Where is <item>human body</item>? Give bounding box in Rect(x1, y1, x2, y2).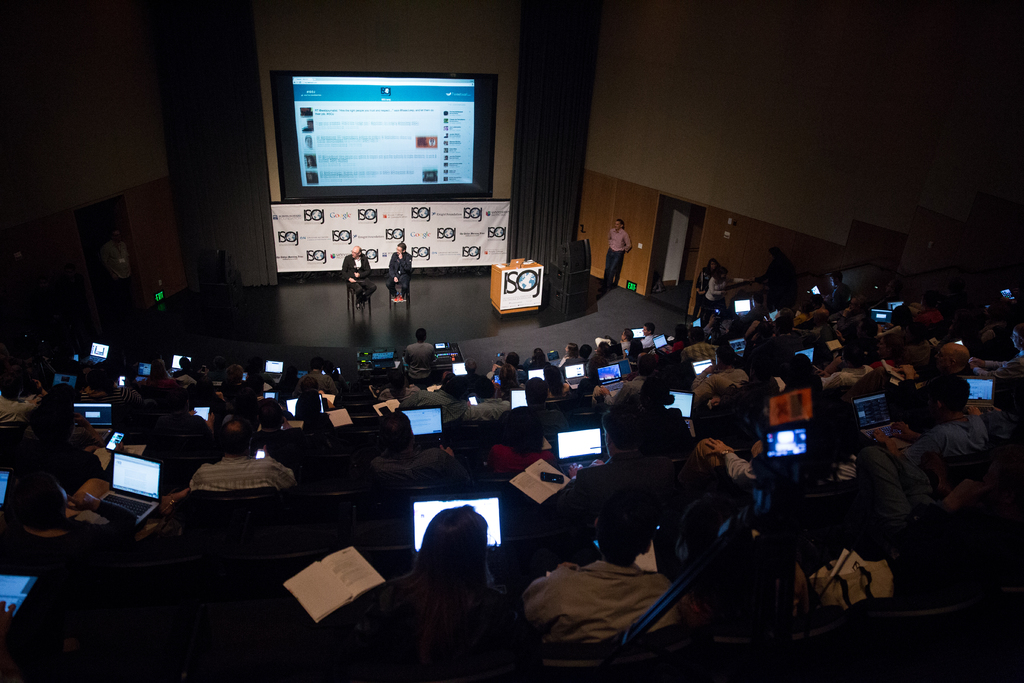
Rect(559, 407, 652, 510).
